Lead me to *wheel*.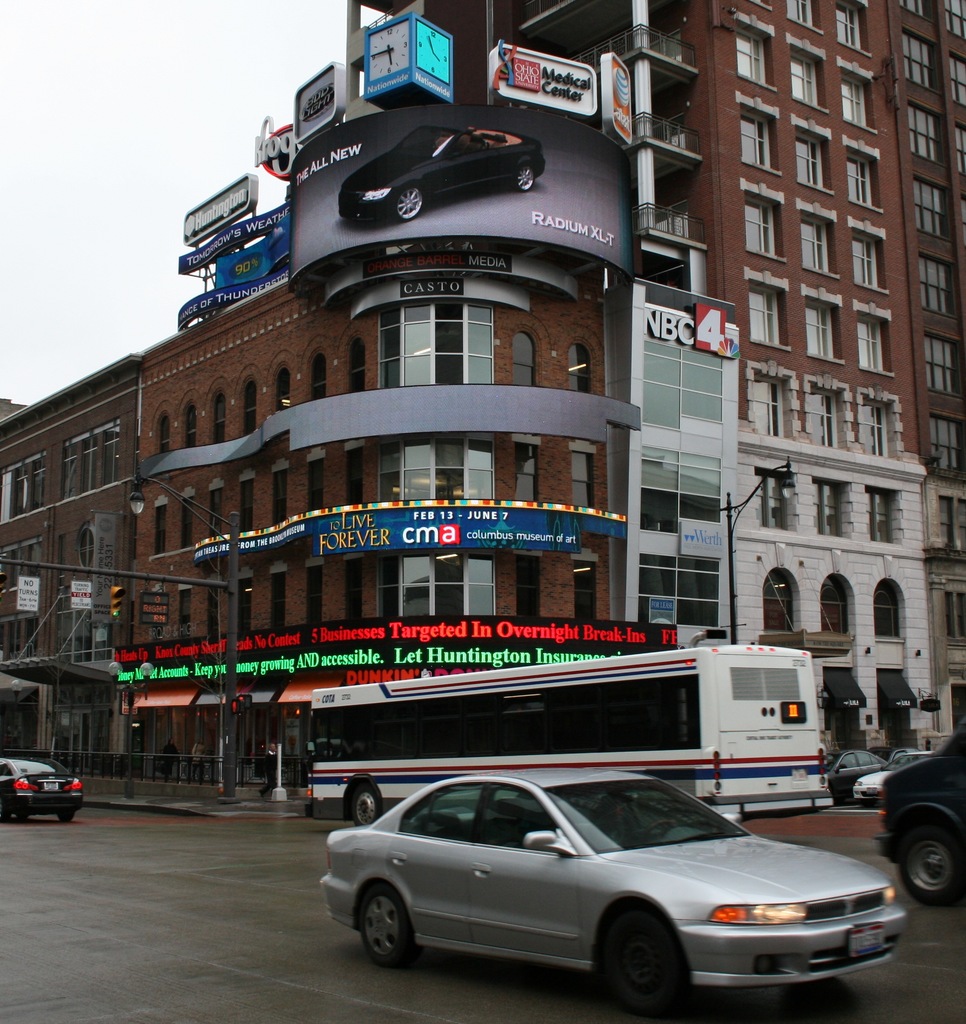
Lead to [399, 187, 427, 223].
